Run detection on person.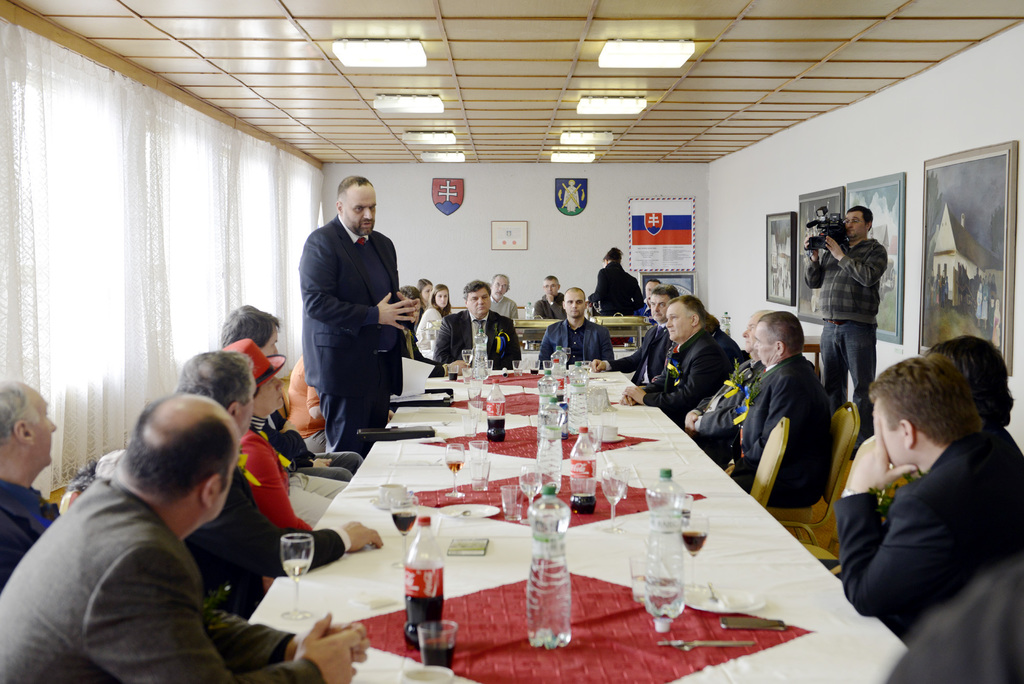
Result: bbox(586, 283, 686, 387).
